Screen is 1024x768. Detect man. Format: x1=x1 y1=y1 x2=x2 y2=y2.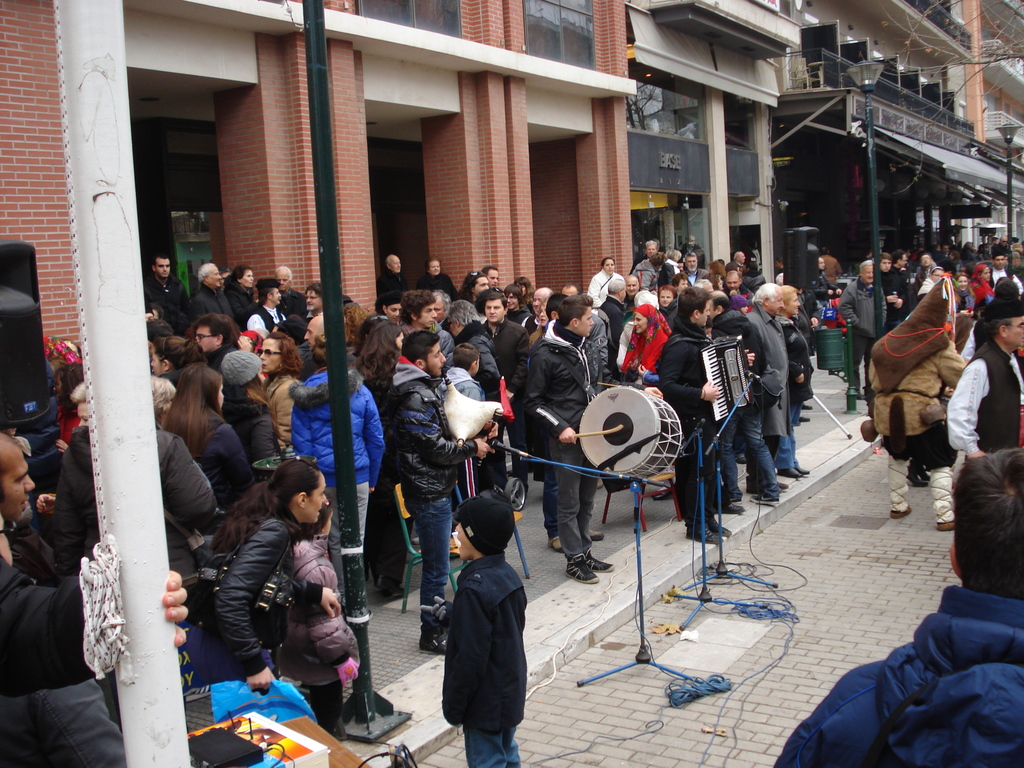
x1=713 y1=287 x2=779 y2=508.
